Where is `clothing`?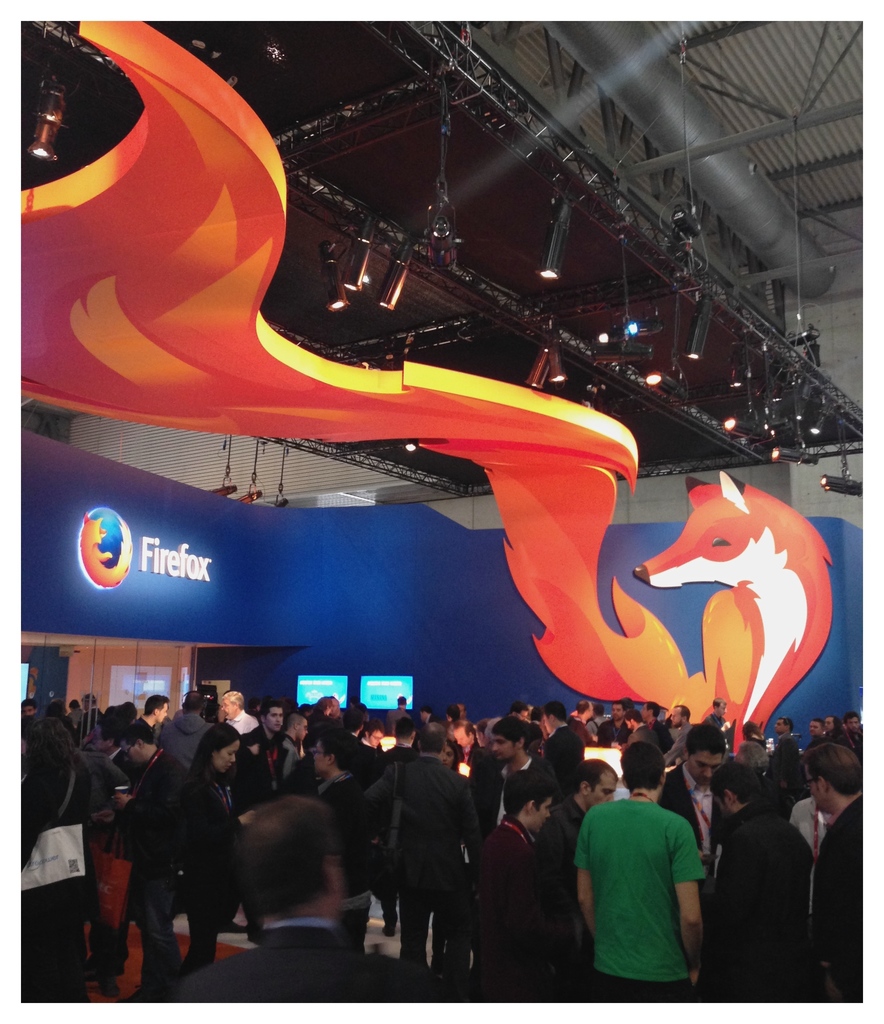
655,760,718,868.
